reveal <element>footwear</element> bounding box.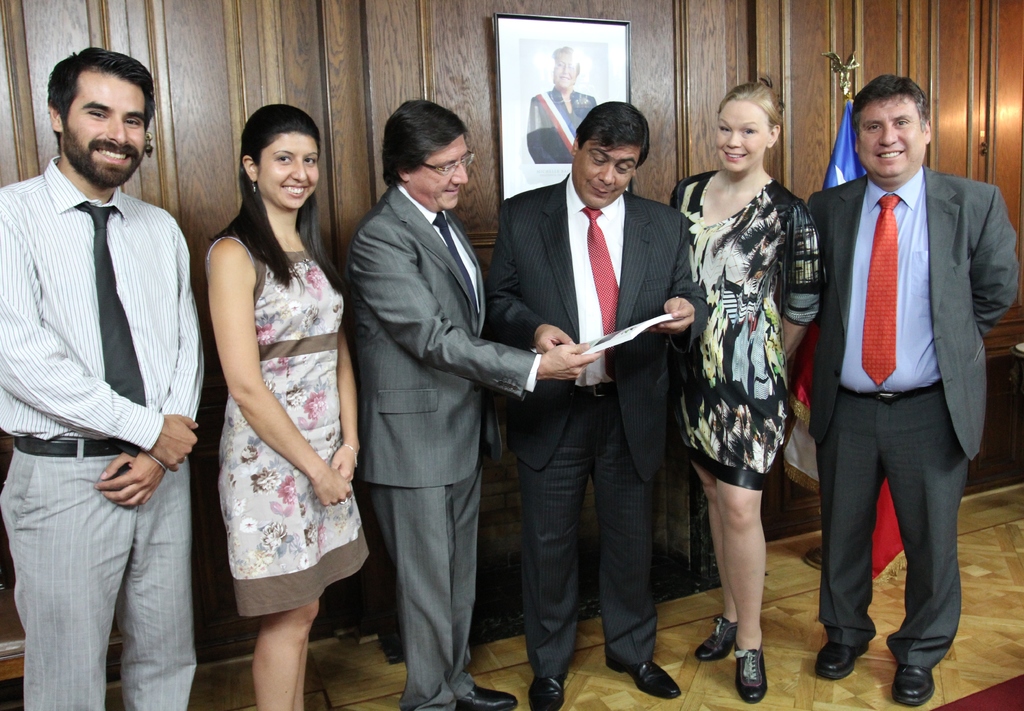
Revealed: region(810, 643, 870, 680).
